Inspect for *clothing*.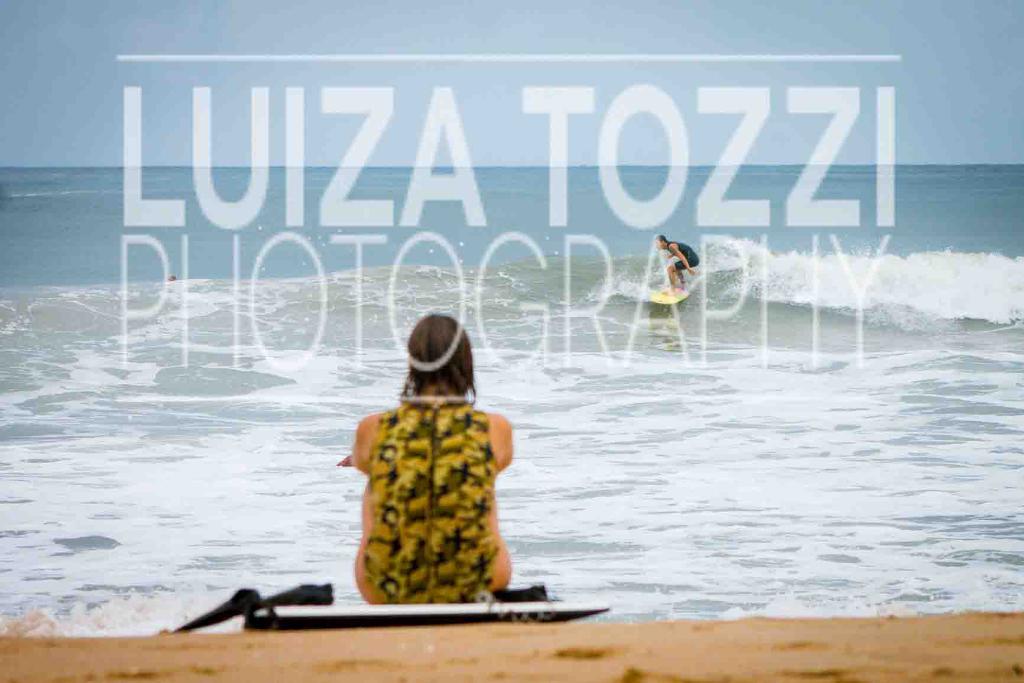
Inspection: left=340, top=396, right=517, bottom=604.
